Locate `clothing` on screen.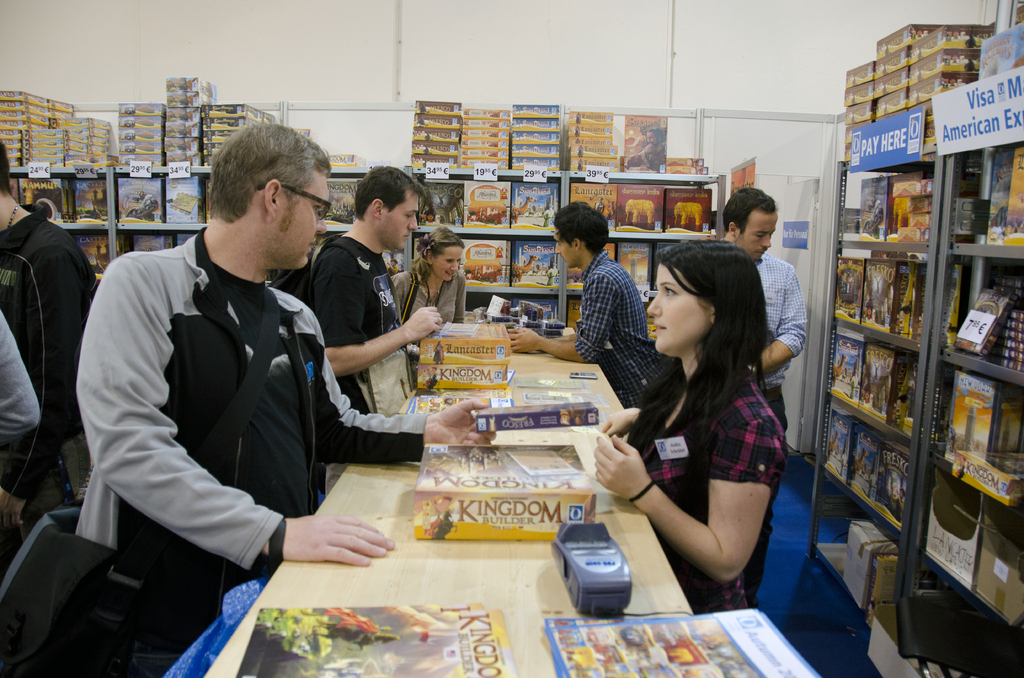
On screen at (607,317,778,593).
